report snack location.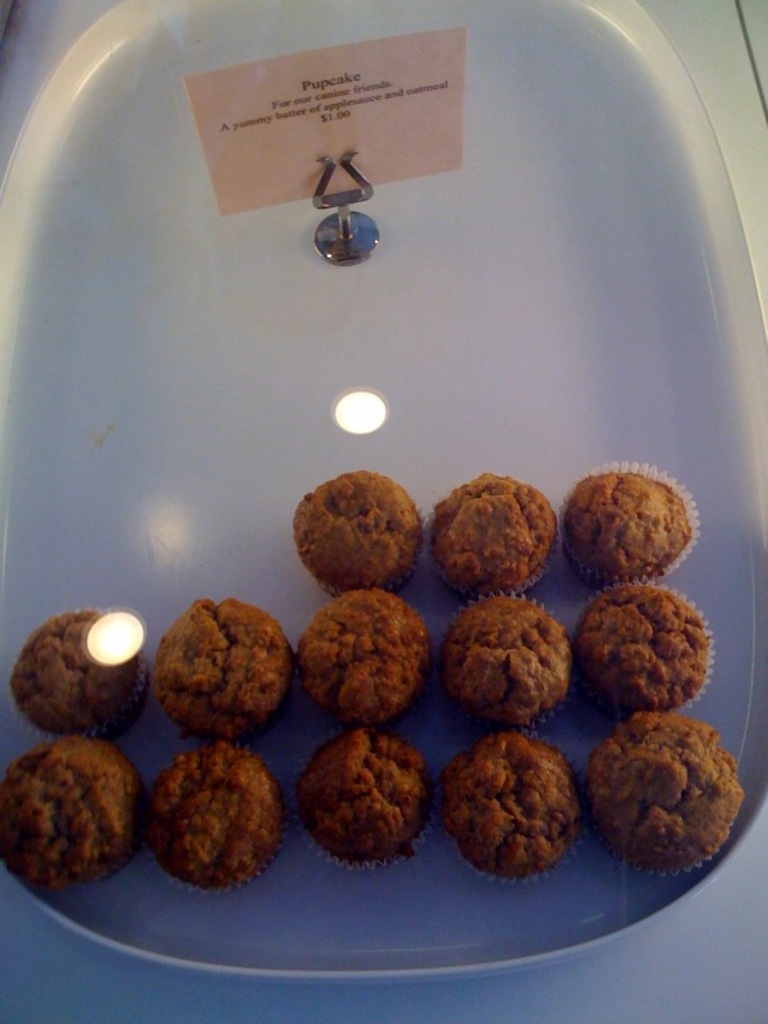
Report: 440,590,566,716.
